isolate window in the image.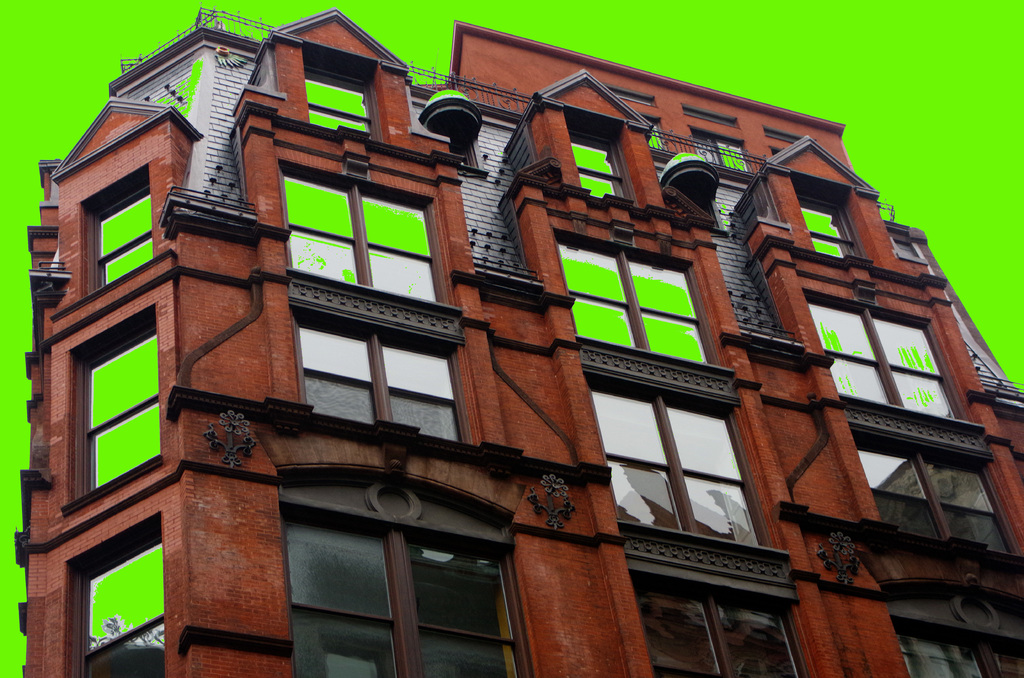
Isolated region: x1=81, y1=167, x2=168, y2=296.
